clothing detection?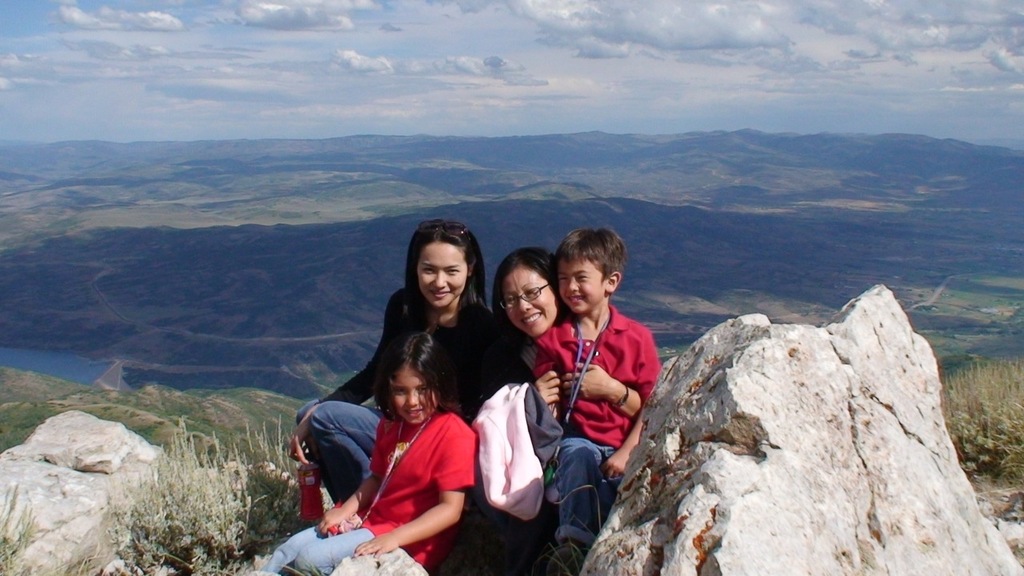
294/282/540/502
